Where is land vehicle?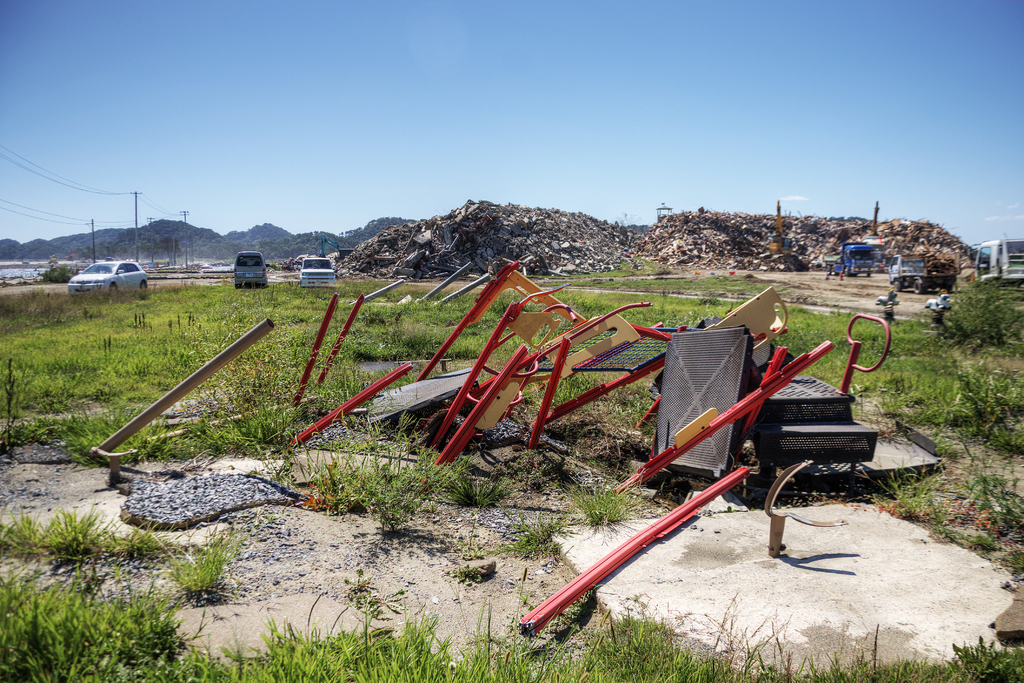
BBox(889, 256, 952, 288).
